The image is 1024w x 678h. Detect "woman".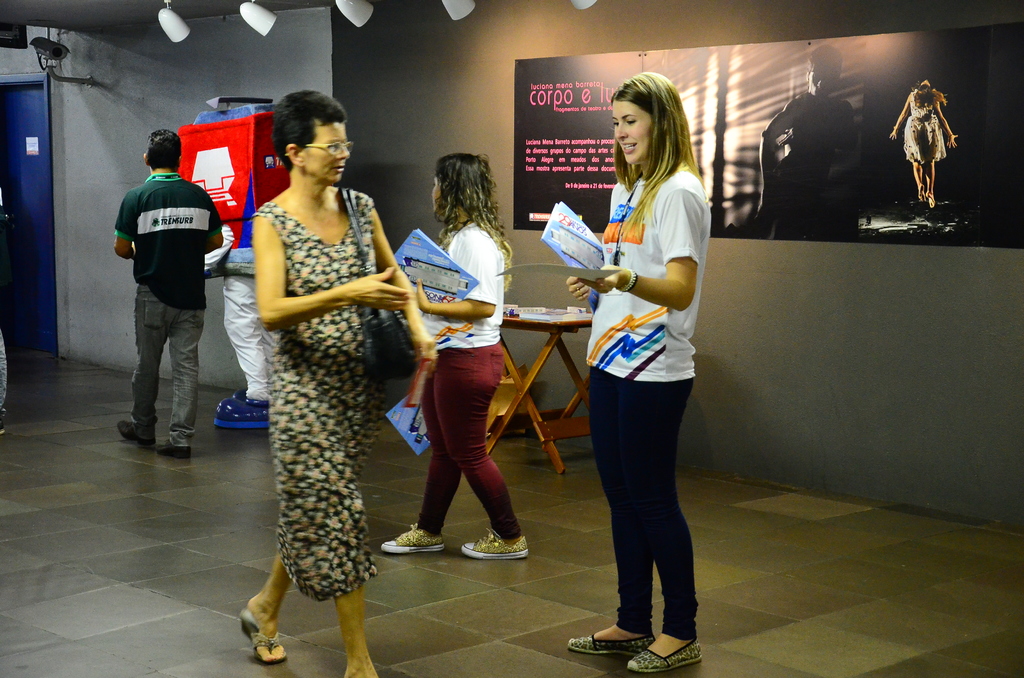
Detection: x1=561, y1=78, x2=713, y2=677.
